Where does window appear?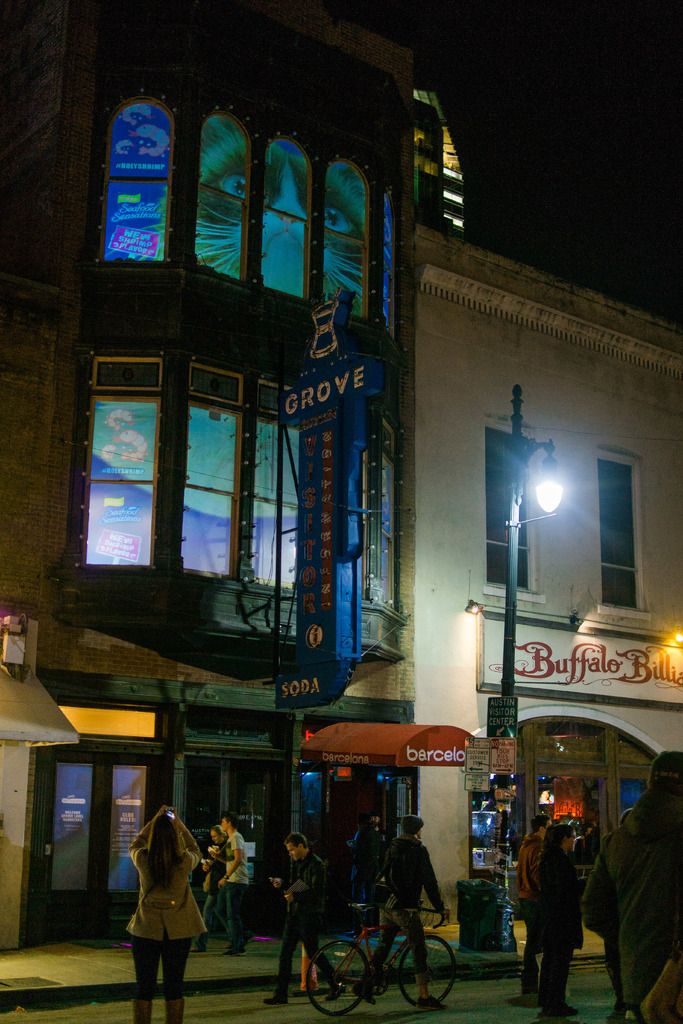
Appears at box(613, 776, 654, 815).
